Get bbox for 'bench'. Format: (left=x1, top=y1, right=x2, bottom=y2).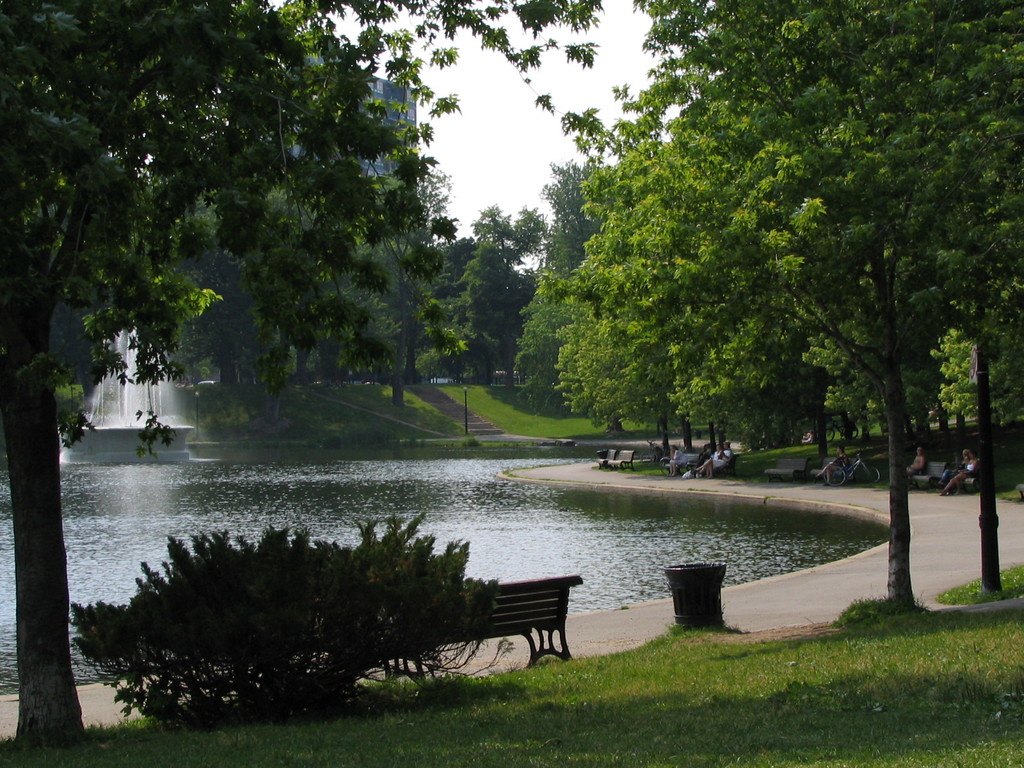
(left=593, top=447, right=616, bottom=468).
